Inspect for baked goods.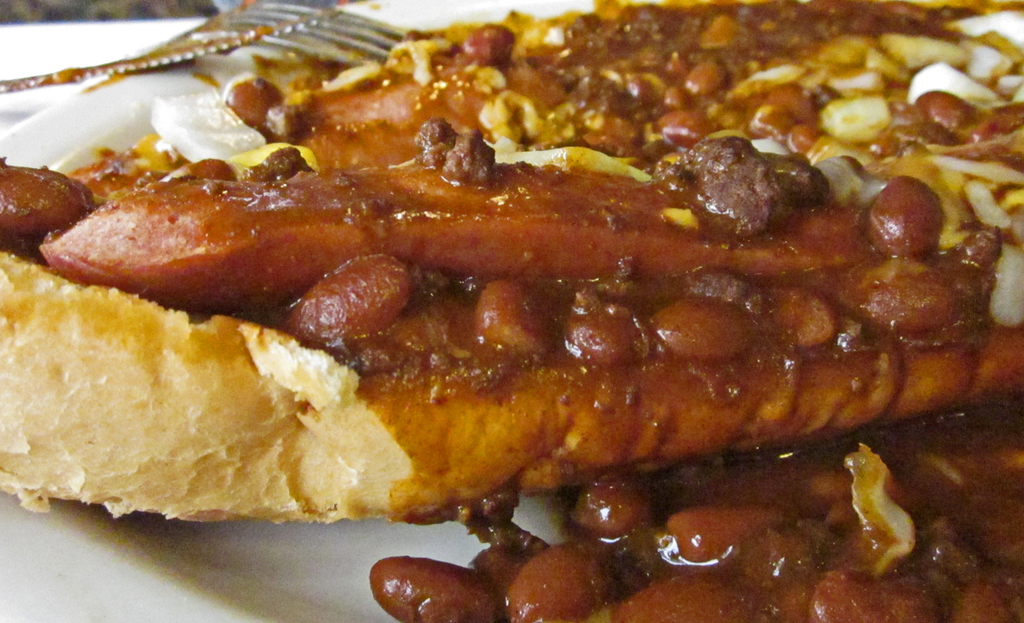
Inspection: rect(374, 405, 1023, 622).
